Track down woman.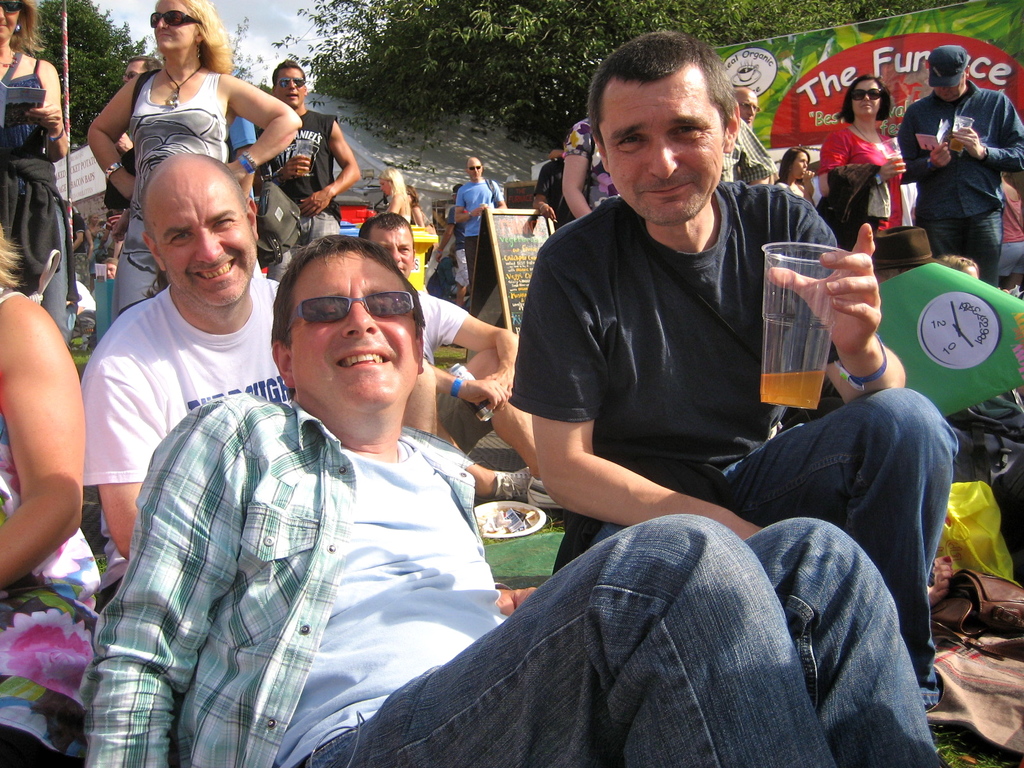
Tracked to [0, 220, 114, 767].
